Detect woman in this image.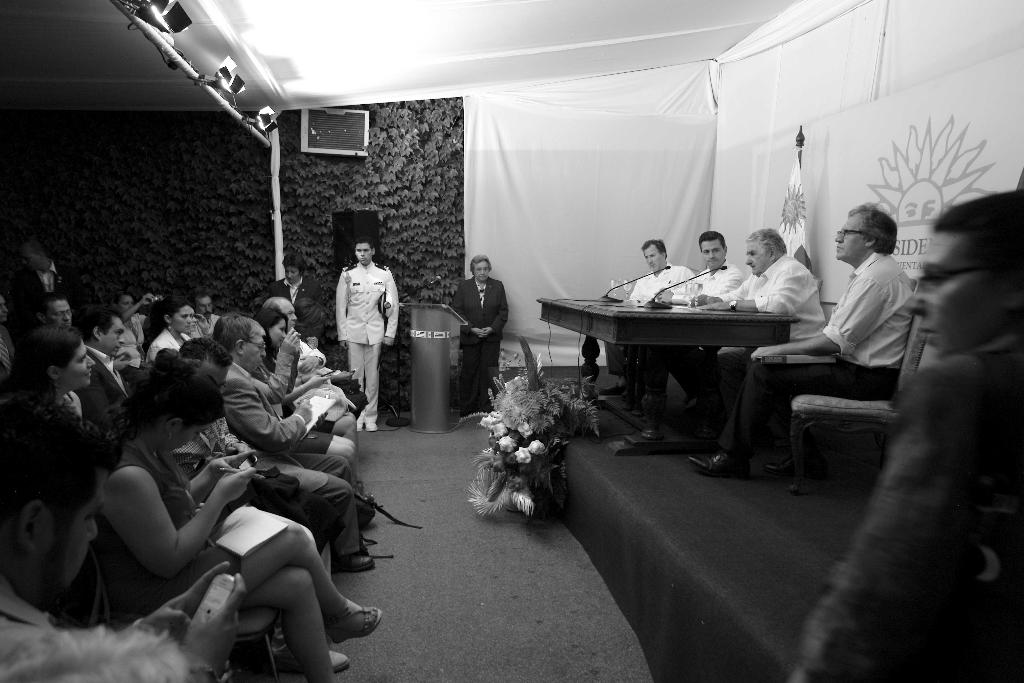
Detection: region(451, 252, 510, 415).
